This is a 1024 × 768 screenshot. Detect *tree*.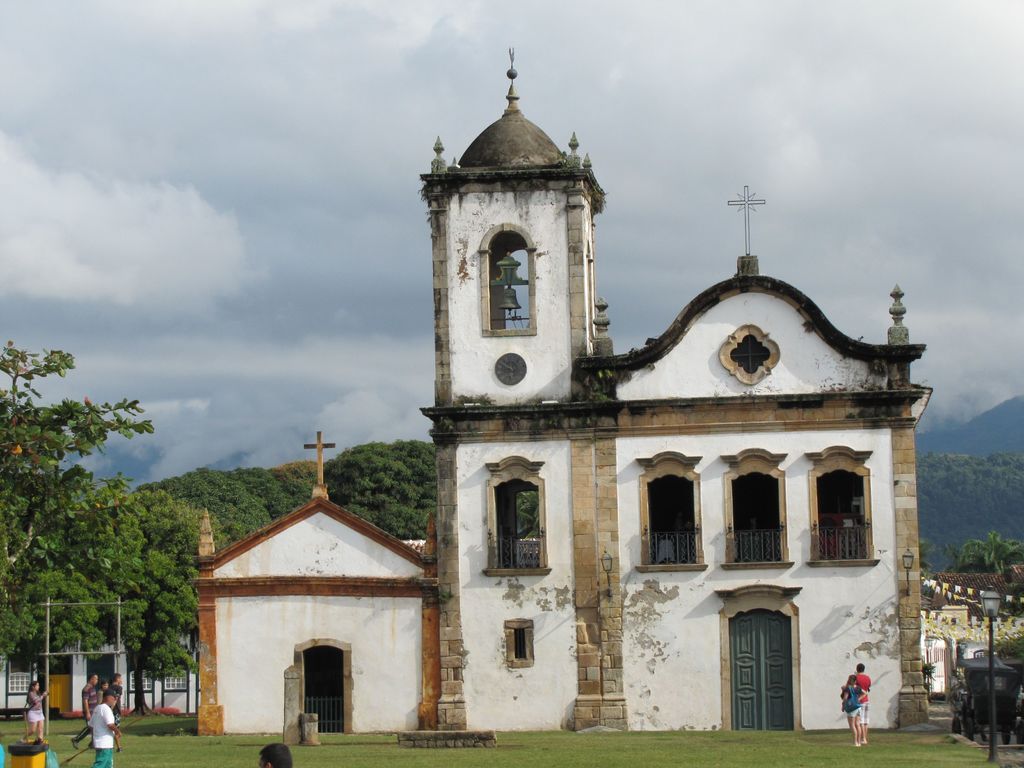
Rect(918, 534, 940, 572).
